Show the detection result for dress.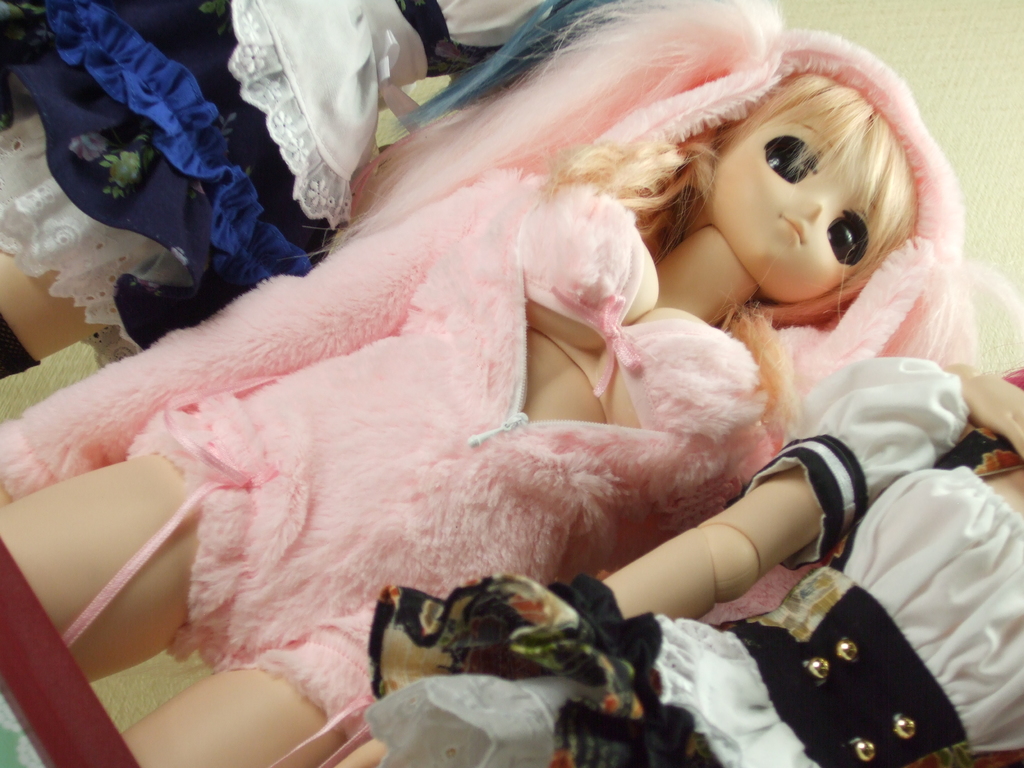
select_region(0, 167, 786, 767).
